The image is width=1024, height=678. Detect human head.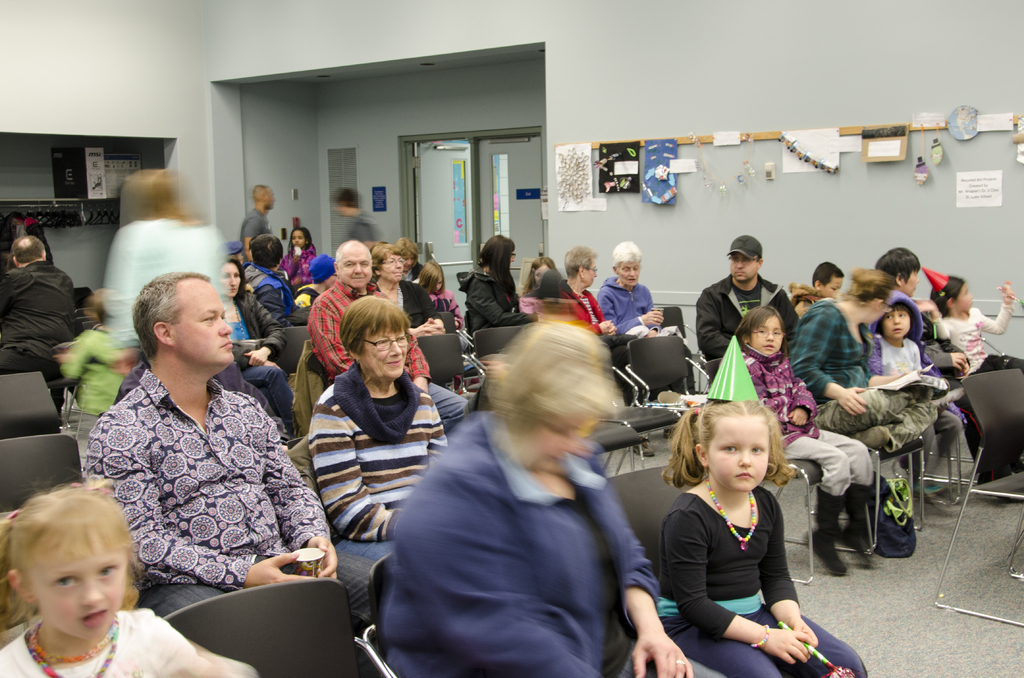
Detection: 249:232:286:270.
